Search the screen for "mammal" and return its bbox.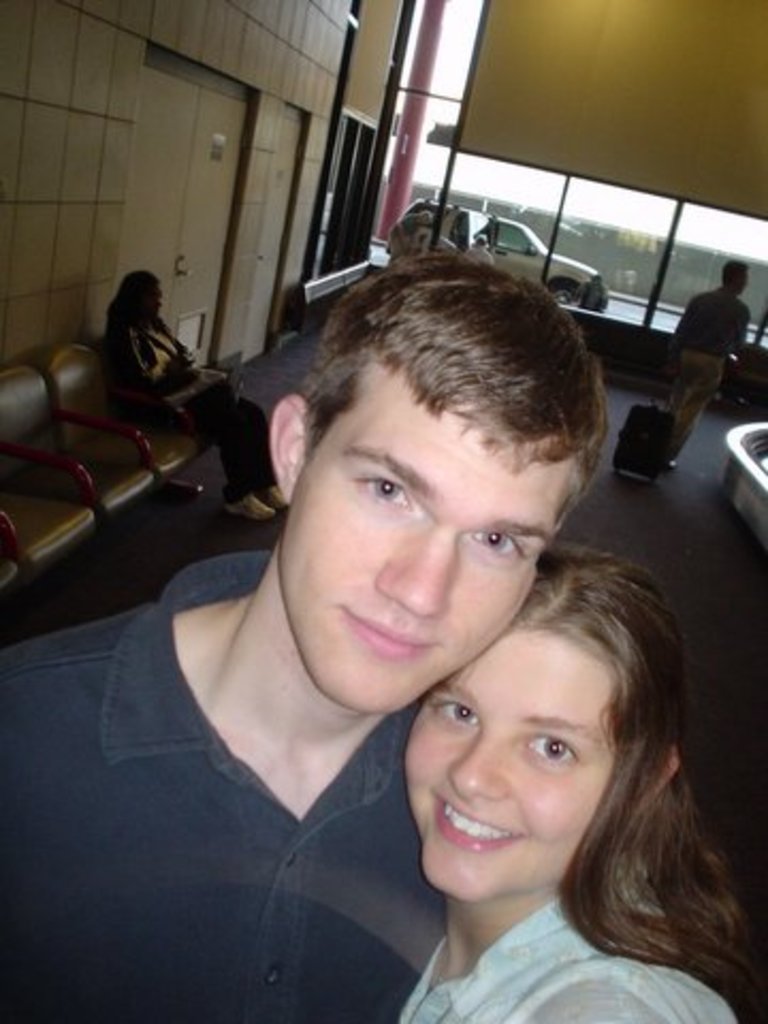
Found: rect(105, 269, 284, 523).
